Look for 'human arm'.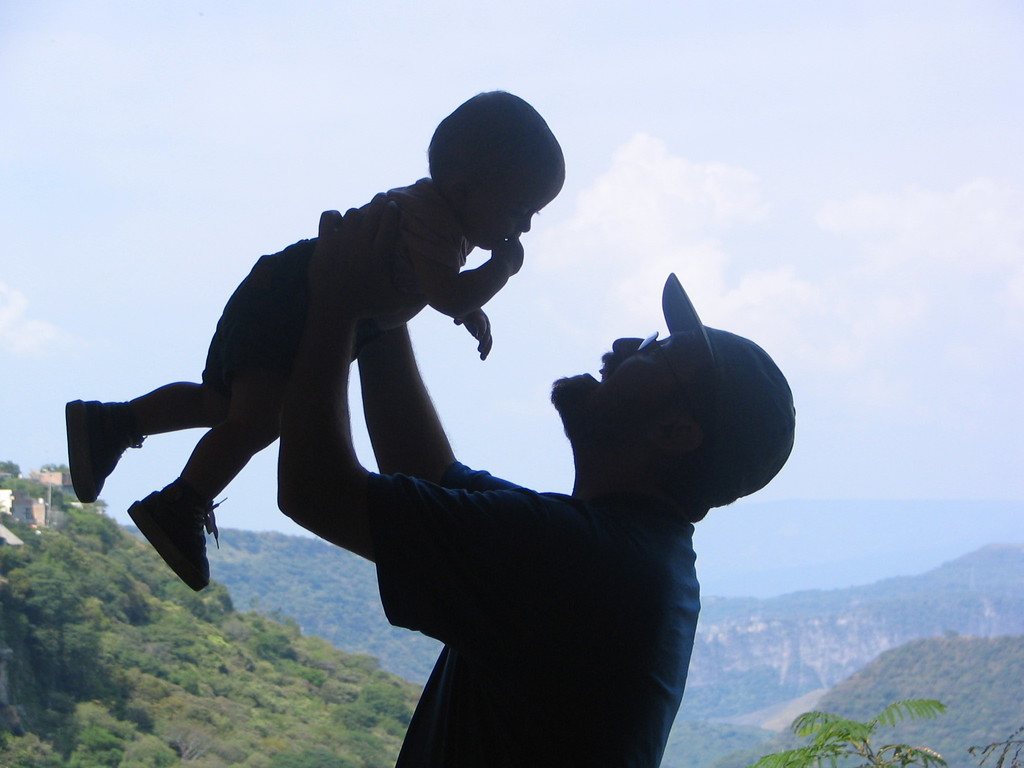
Found: <bbox>394, 213, 520, 318</bbox>.
